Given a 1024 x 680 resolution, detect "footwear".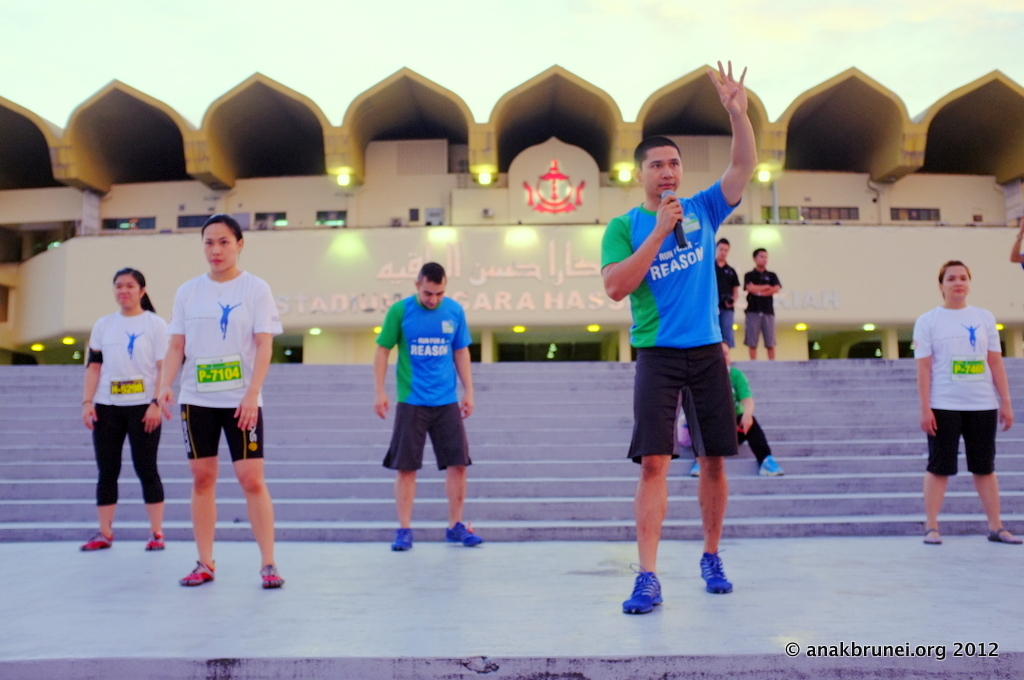
694/546/738/597.
